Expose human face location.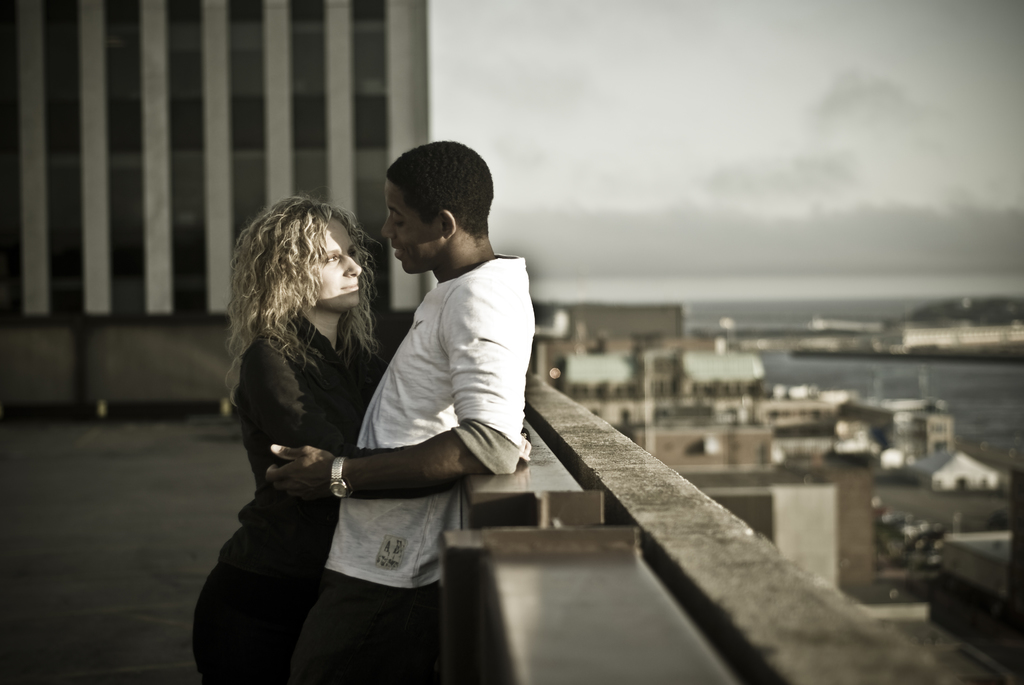
Exposed at 381/178/436/274.
